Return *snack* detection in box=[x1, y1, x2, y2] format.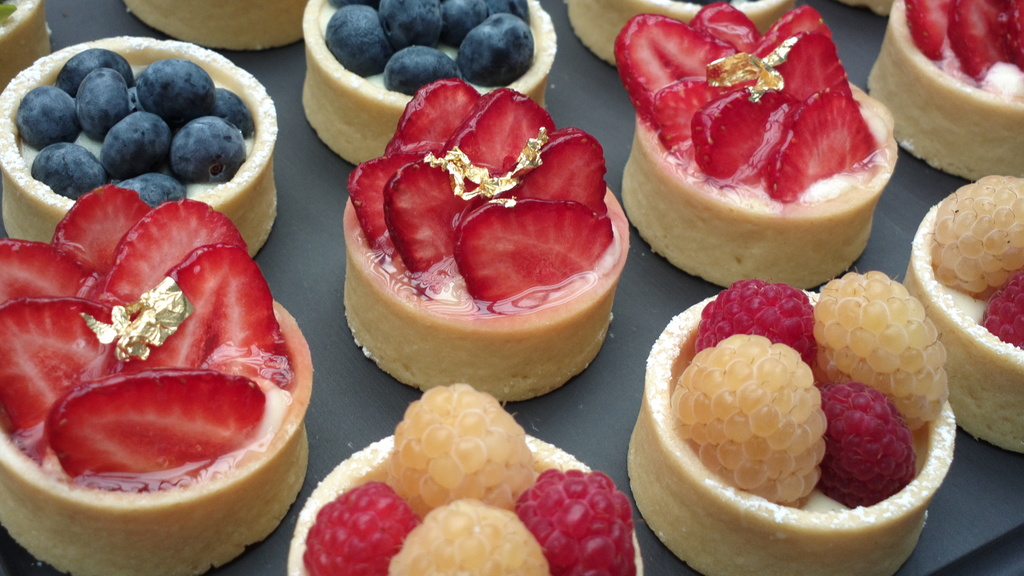
box=[856, 9, 1021, 162].
